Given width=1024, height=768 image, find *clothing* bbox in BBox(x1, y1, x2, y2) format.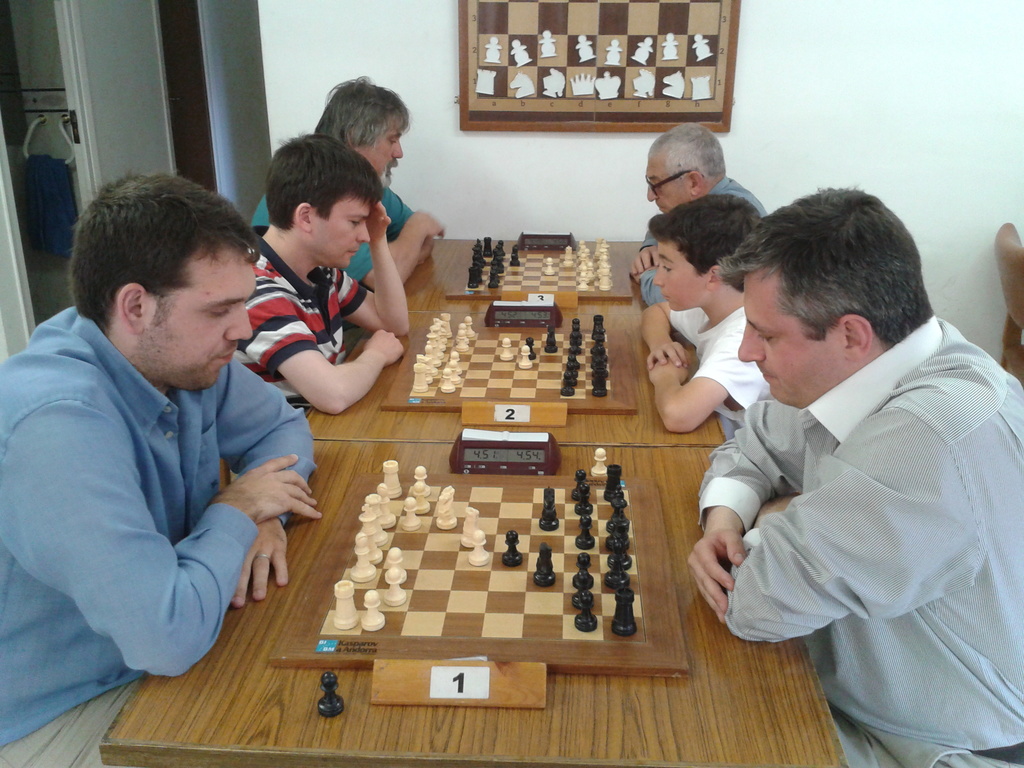
BBox(0, 302, 317, 767).
